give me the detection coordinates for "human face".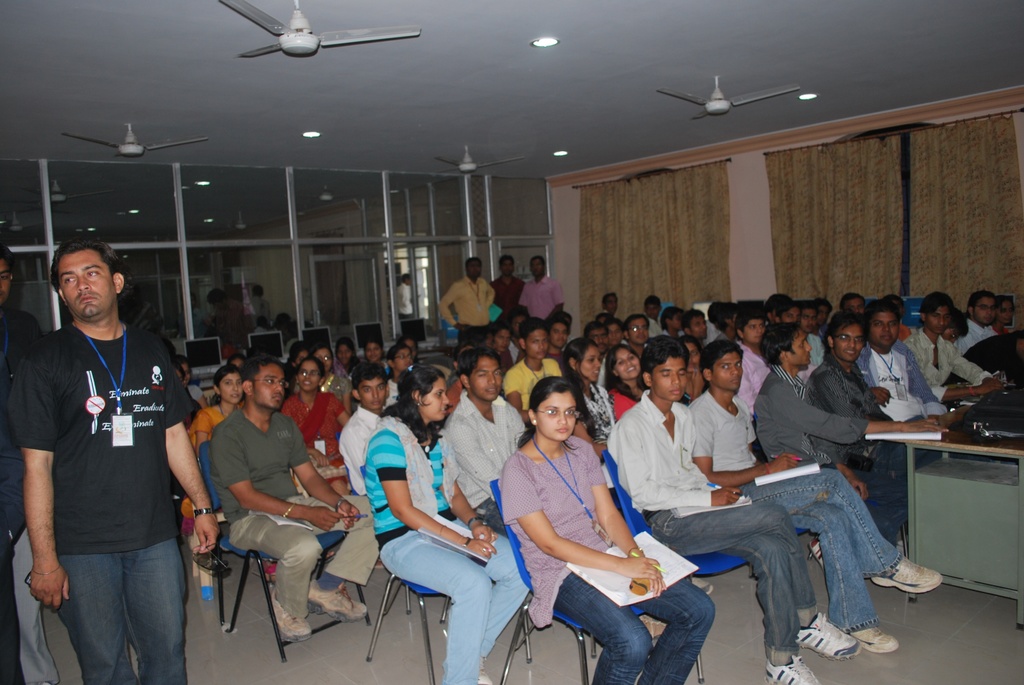
bbox=(504, 260, 511, 275).
